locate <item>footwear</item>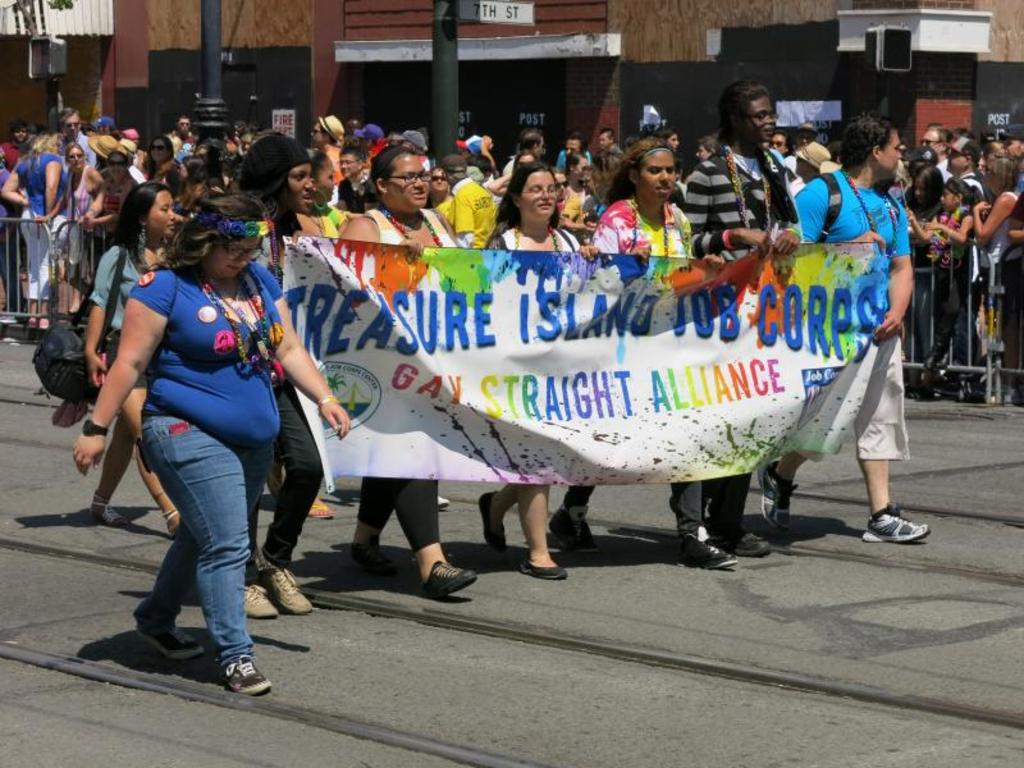
{"left": 854, "top": 502, "right": 928, "bottom": 554}
